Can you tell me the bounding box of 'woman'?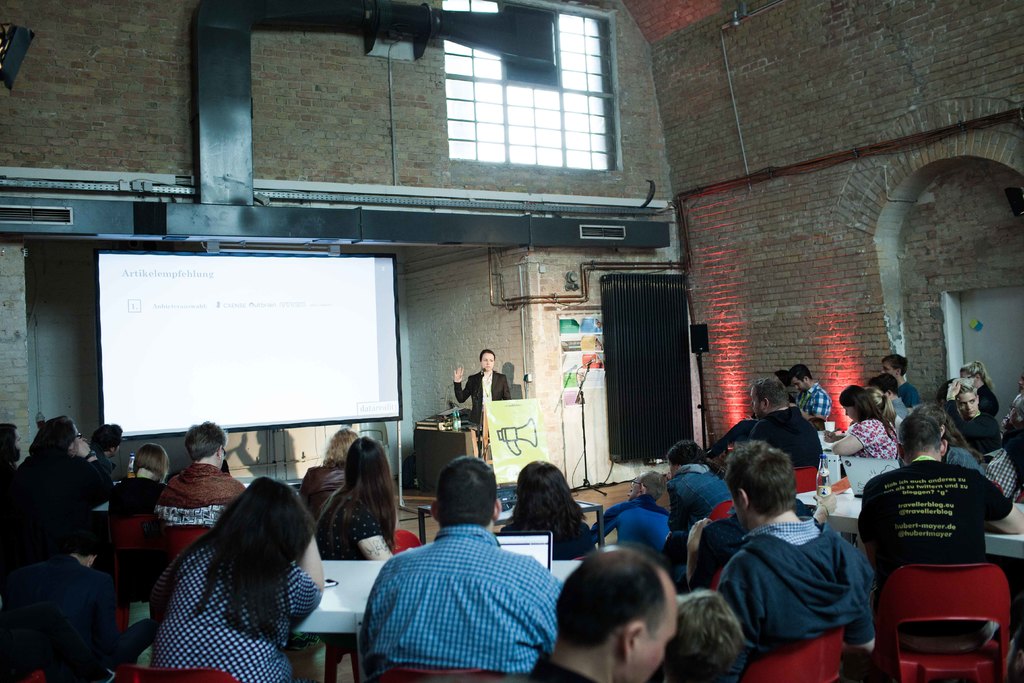
region(831, 386, 899, 461).
